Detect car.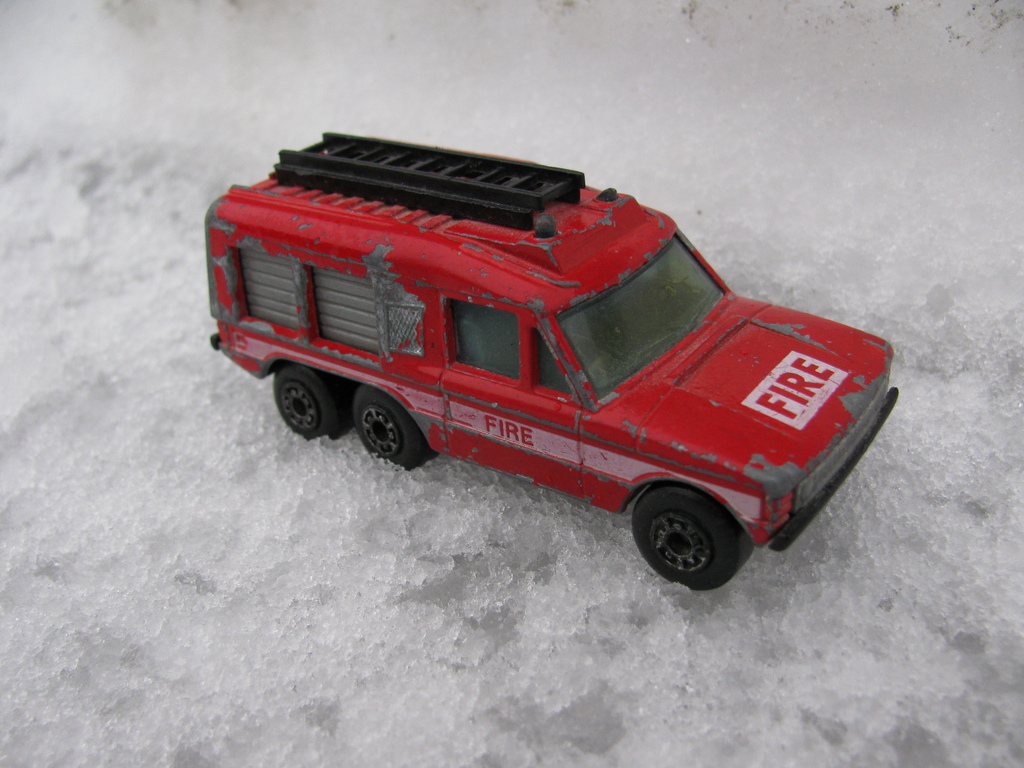
Detected at [191, 136, 922, 572].
